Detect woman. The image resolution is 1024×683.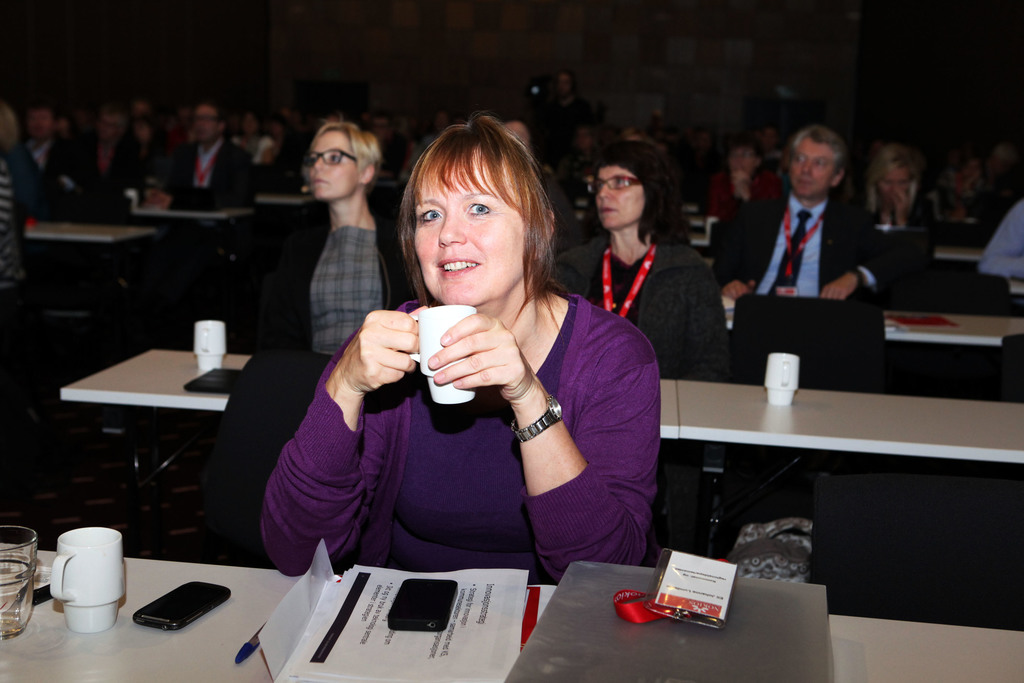
<bbox>305, 130, 647, 644</bbox>.
